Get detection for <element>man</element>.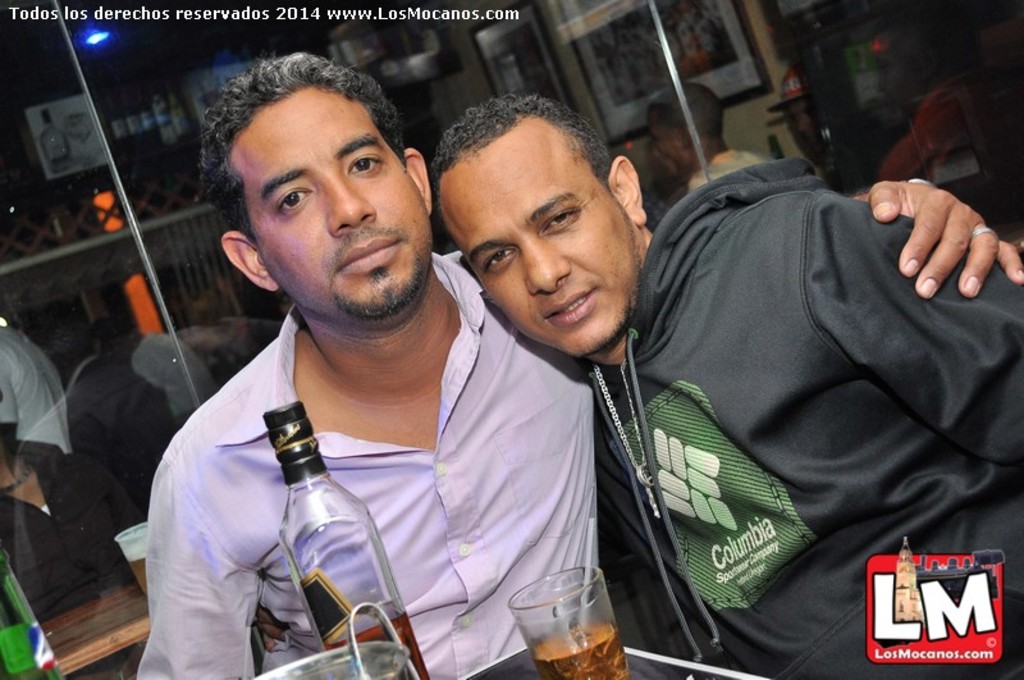
Detection: 436 85 1023 679.
